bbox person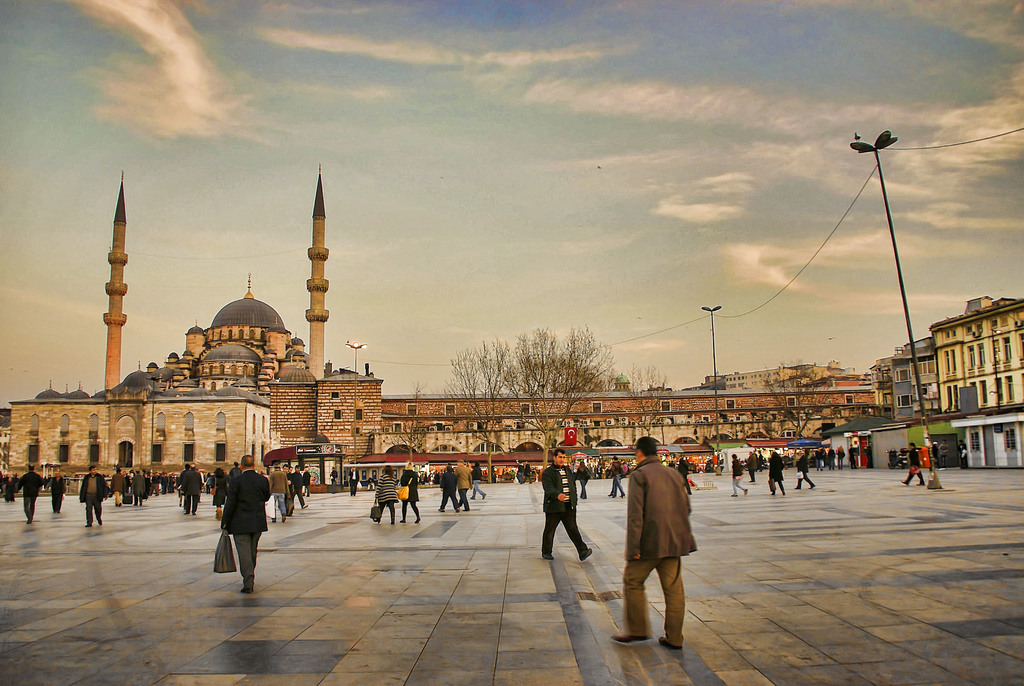
[14,458,40,521]
